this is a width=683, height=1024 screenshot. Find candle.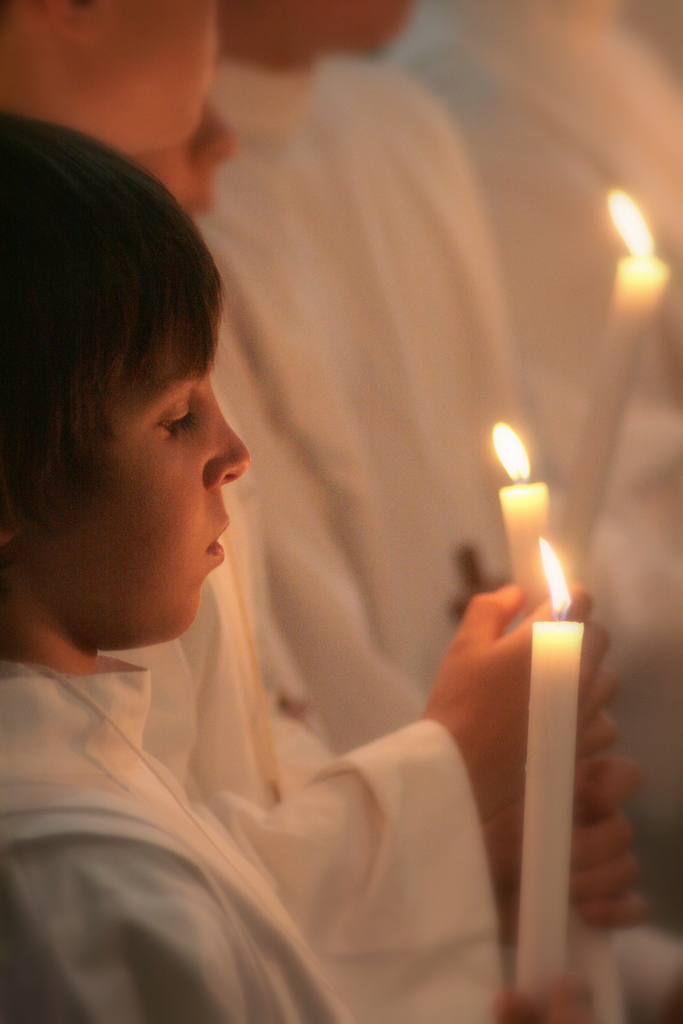
Bounding box: Rect(487, 417, 552, 611).
